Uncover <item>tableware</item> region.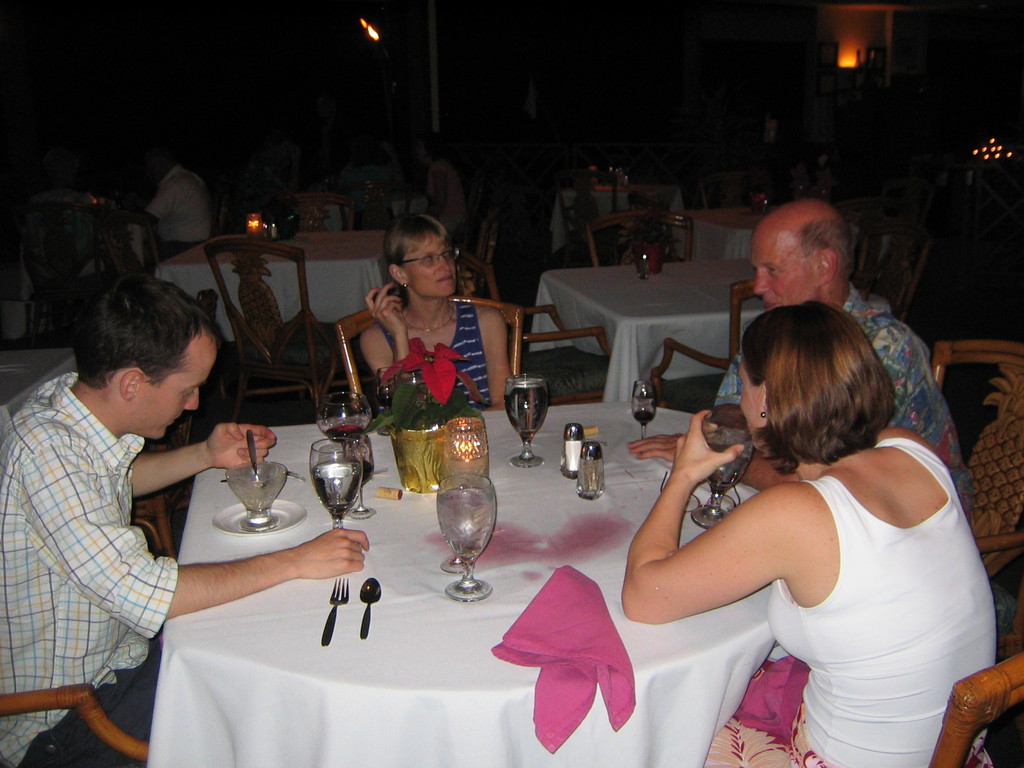
Uncovered: (633, 381, 660, 442).
